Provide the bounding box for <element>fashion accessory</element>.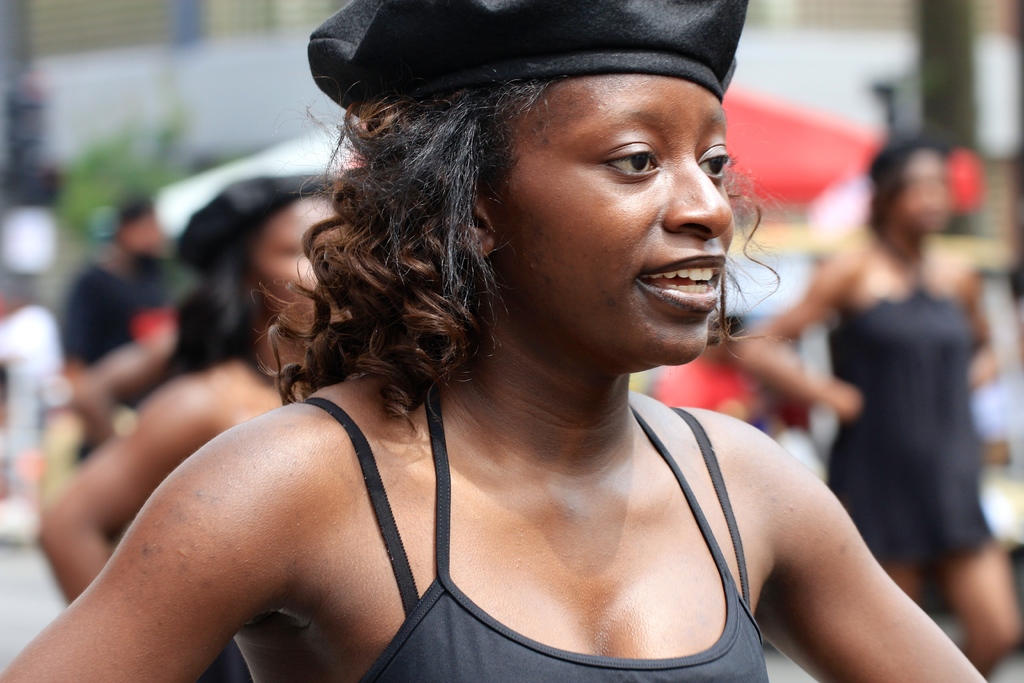
box(304, 0, 754, 128).
